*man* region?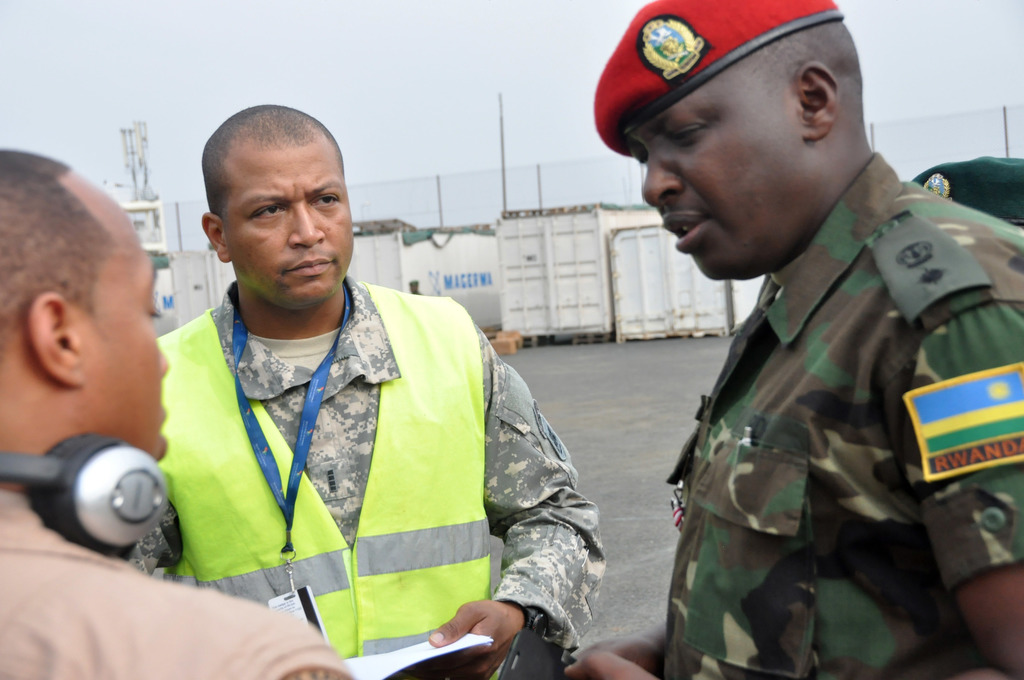
{"x1": 0, "y1": 147, "x2": 351, "y2": 679}
